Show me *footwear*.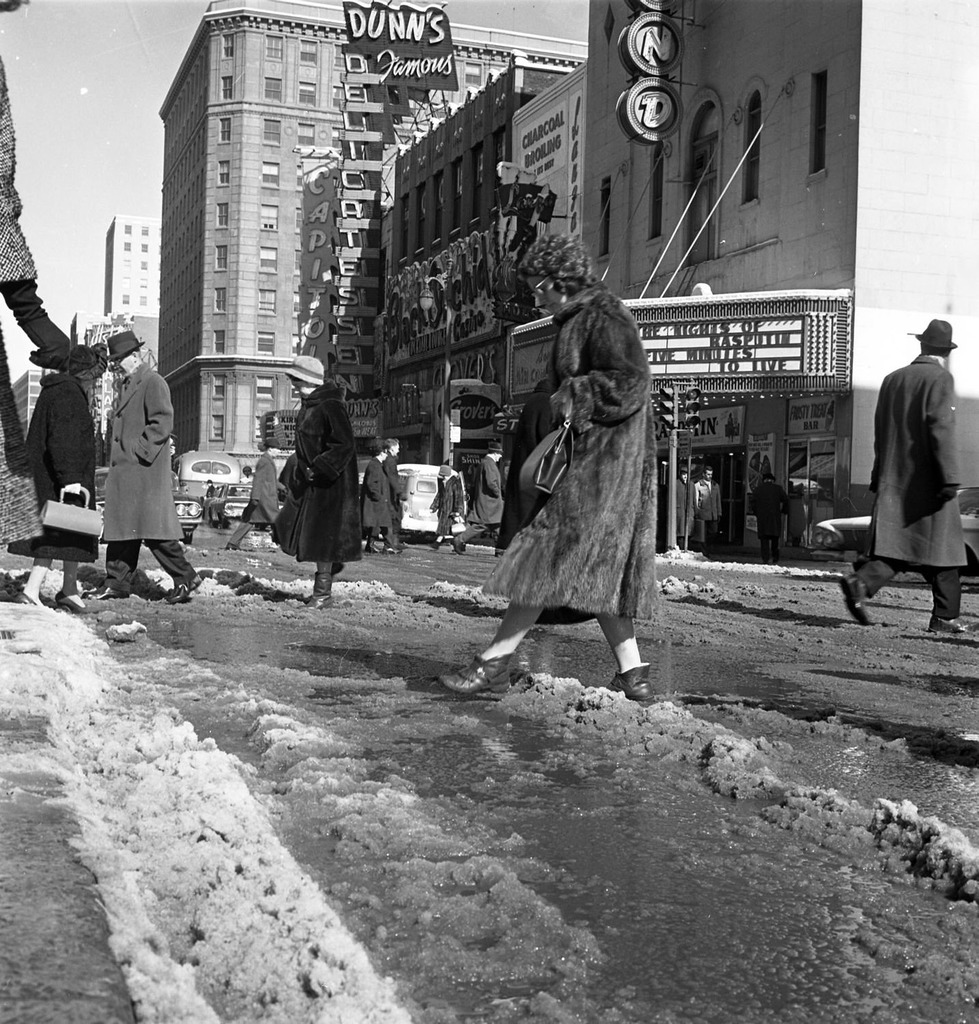
*footwear* is here: <region>837, 574, 871, 625</region>.
